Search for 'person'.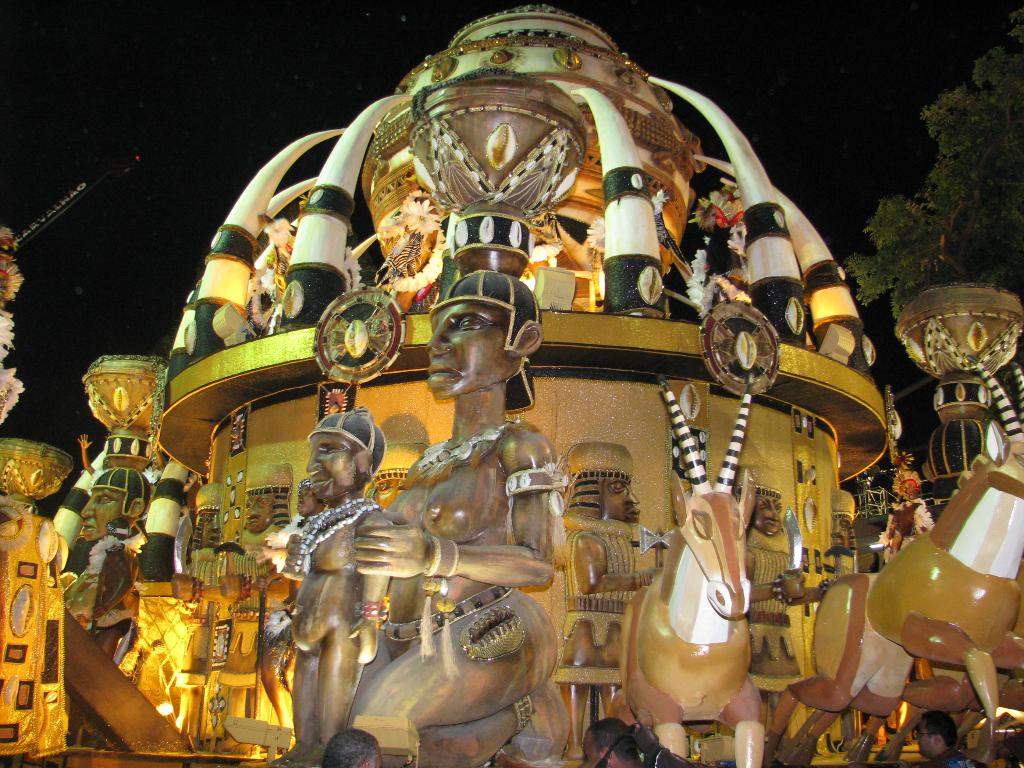
Found at left=728, top=464, right=826, bottom=767.
